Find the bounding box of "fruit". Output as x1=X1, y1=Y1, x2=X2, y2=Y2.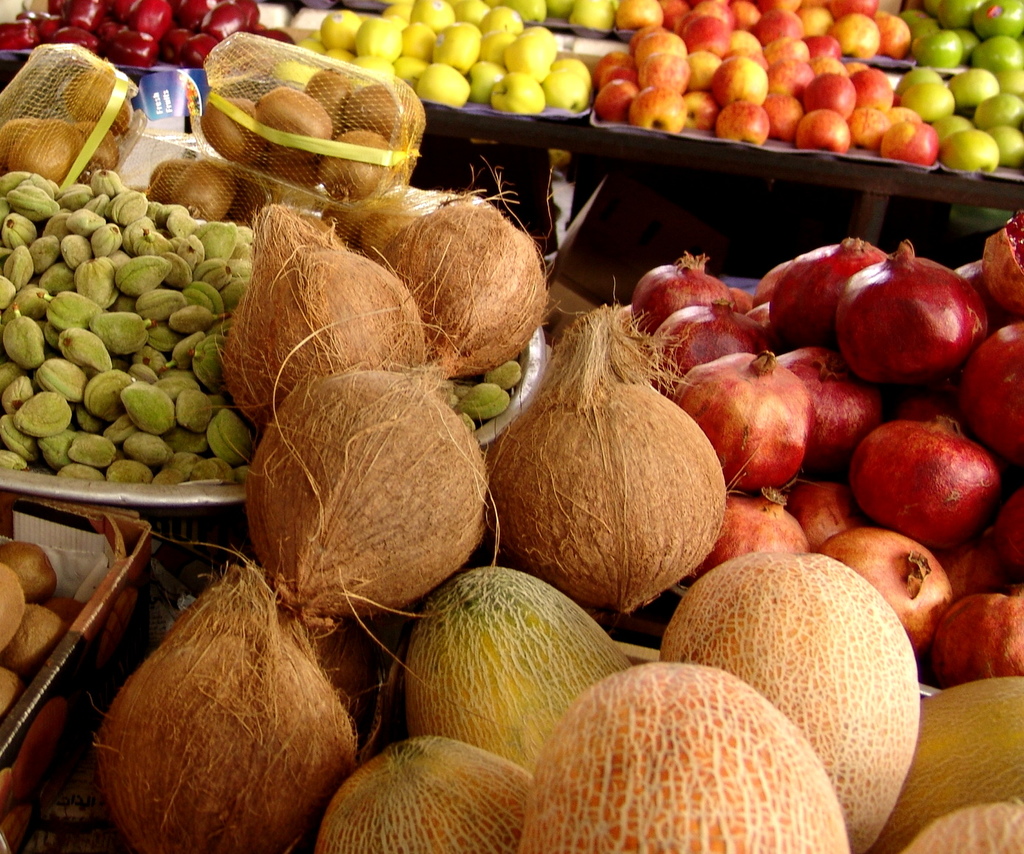
x1=523, y1=650, x2=855, y2=853.
